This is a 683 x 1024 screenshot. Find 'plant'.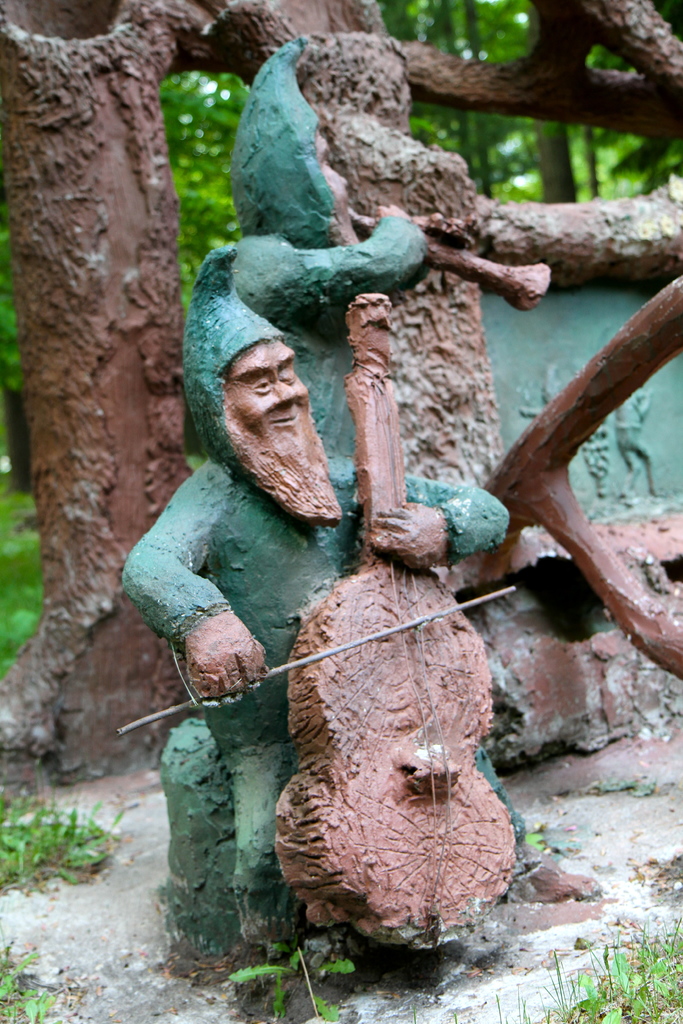
Bounding box: box=[475, 918, 682, 1023].
